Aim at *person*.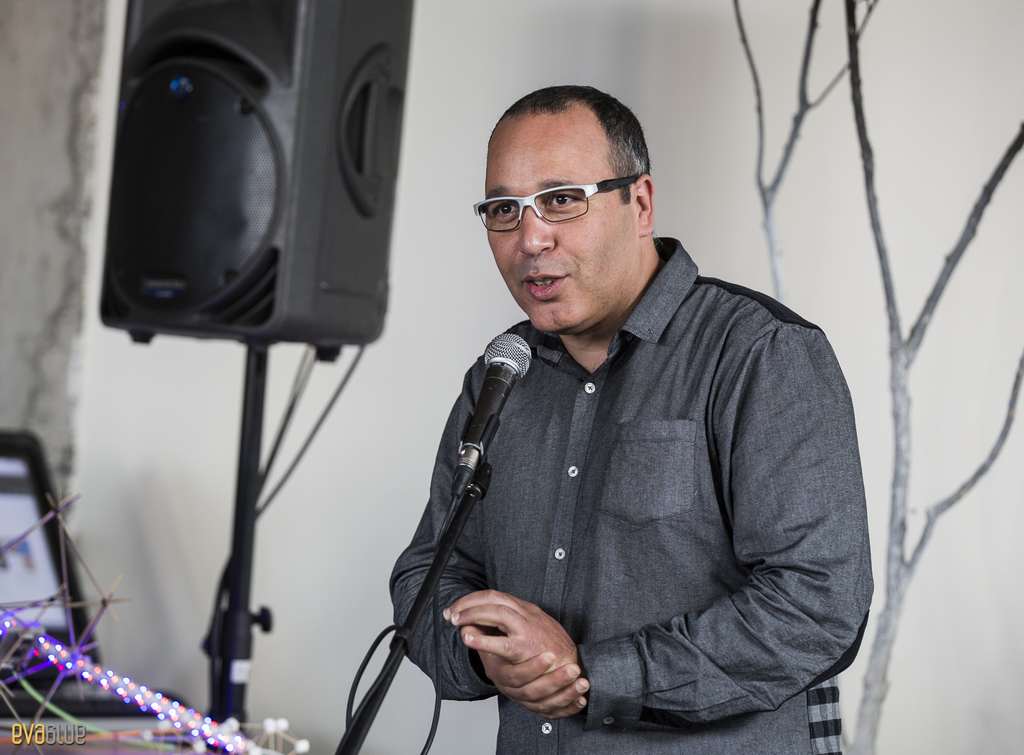
Aimed at x1=332 y1=74 x2=843 y2=754.
